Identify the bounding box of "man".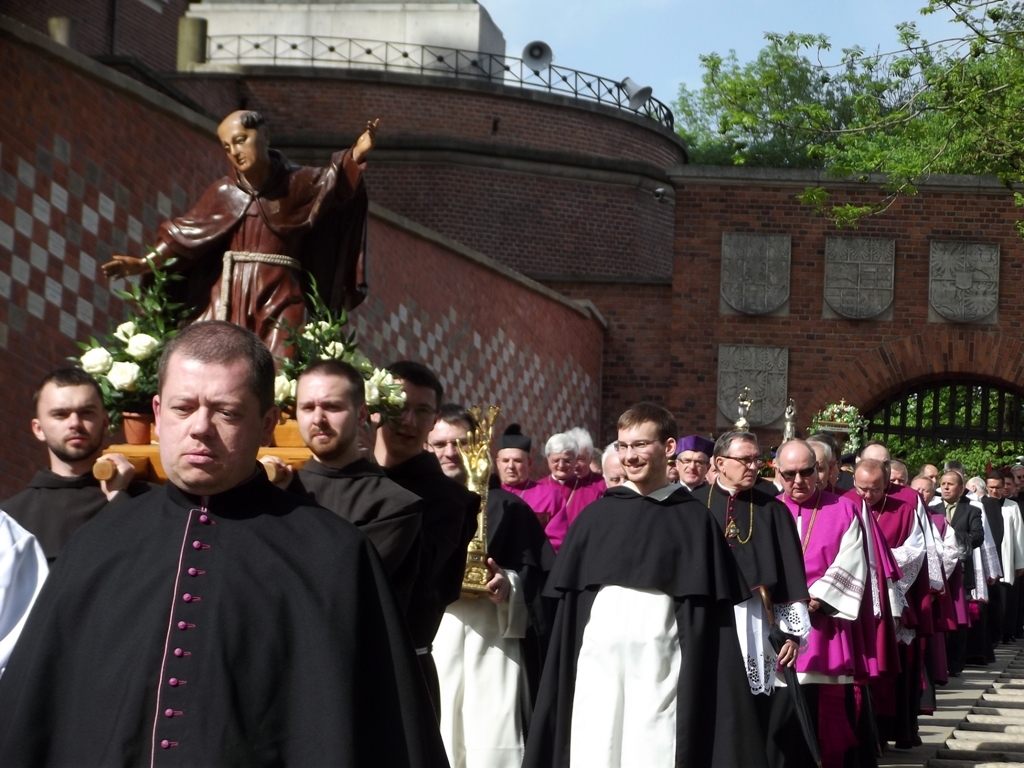
{"left": 83, "top": 102, "right": 386, "bottom": 382}.
